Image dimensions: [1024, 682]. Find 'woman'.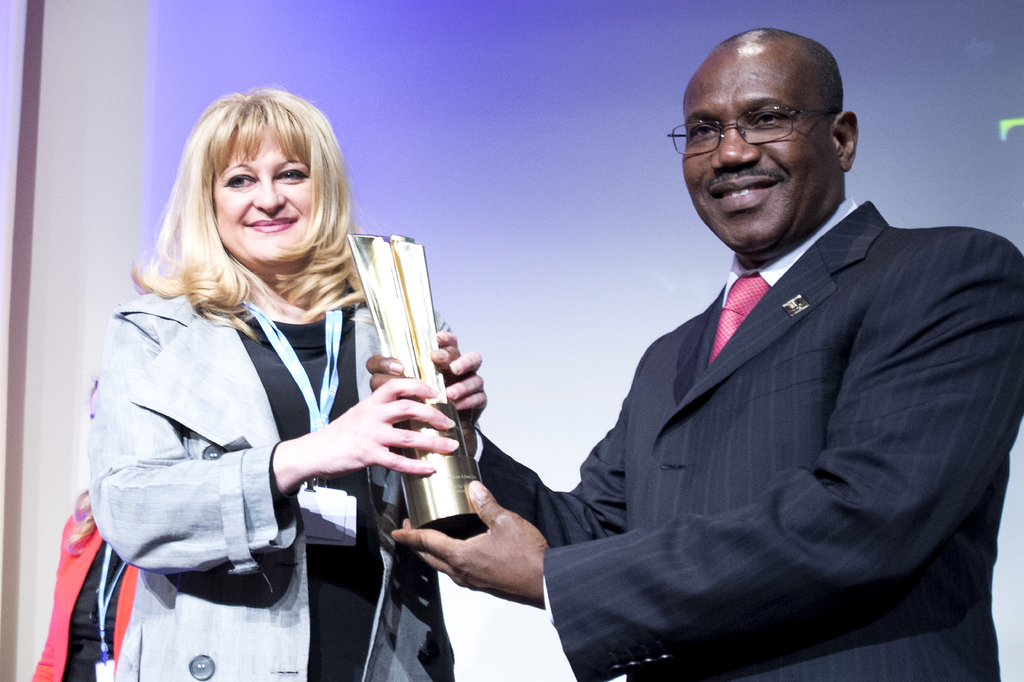
locate(91, 92, 405, 681).
